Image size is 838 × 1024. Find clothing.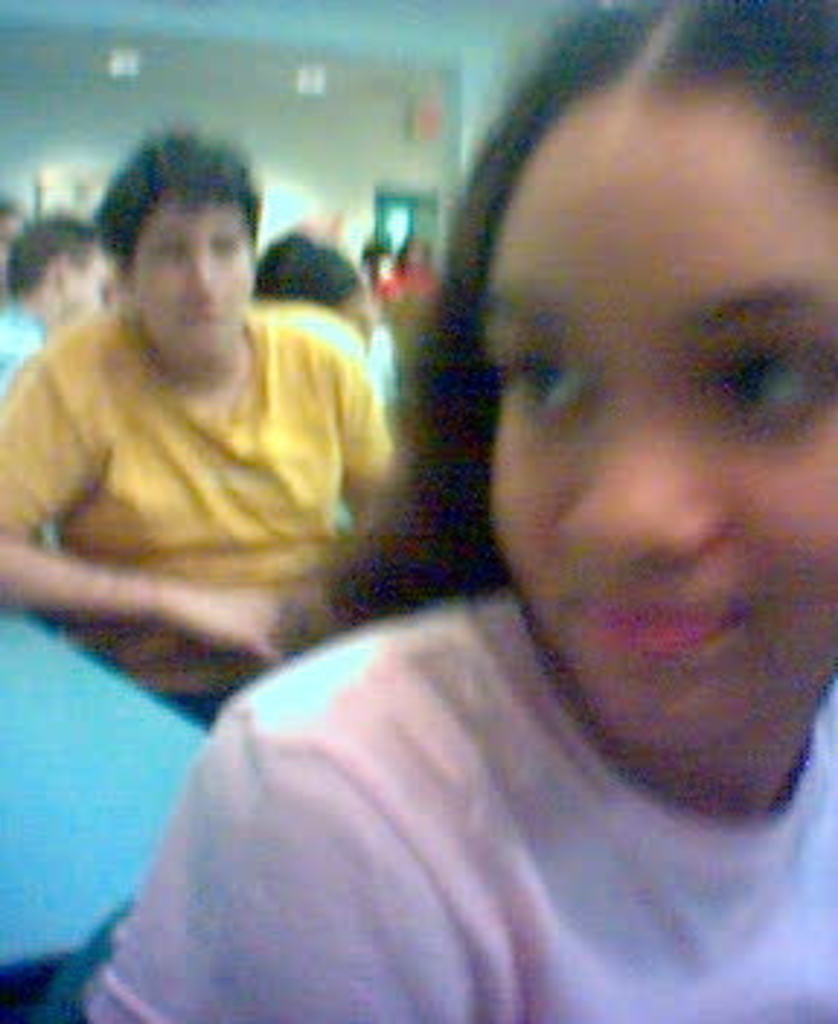
region(105, 593, 835, 1021).
